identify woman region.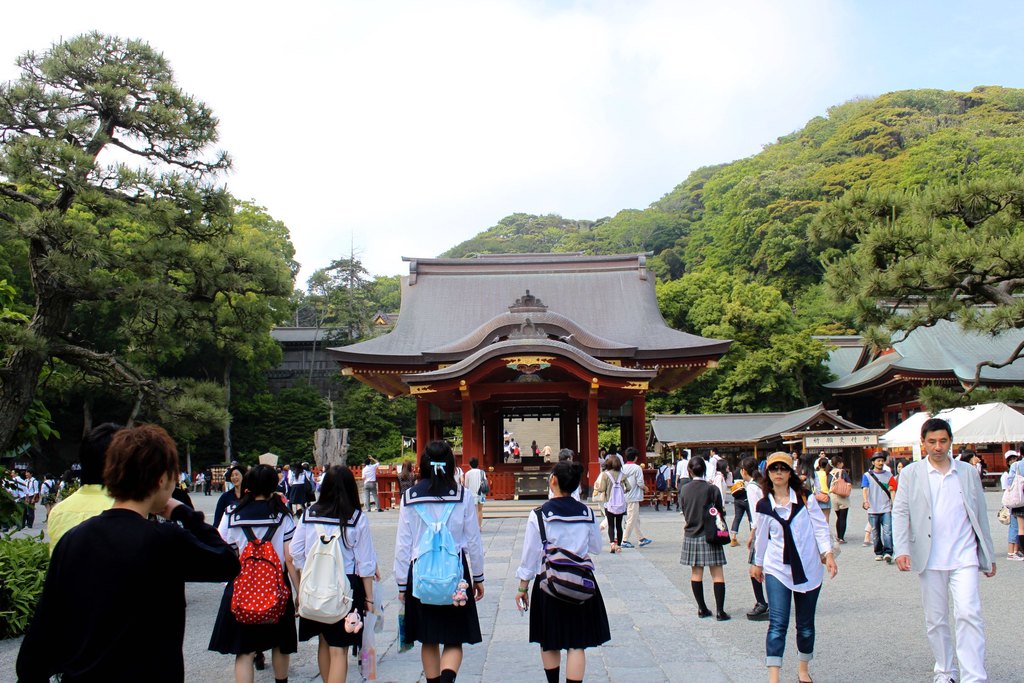
Region: left=287, top=466, right=376, bottom=682.
